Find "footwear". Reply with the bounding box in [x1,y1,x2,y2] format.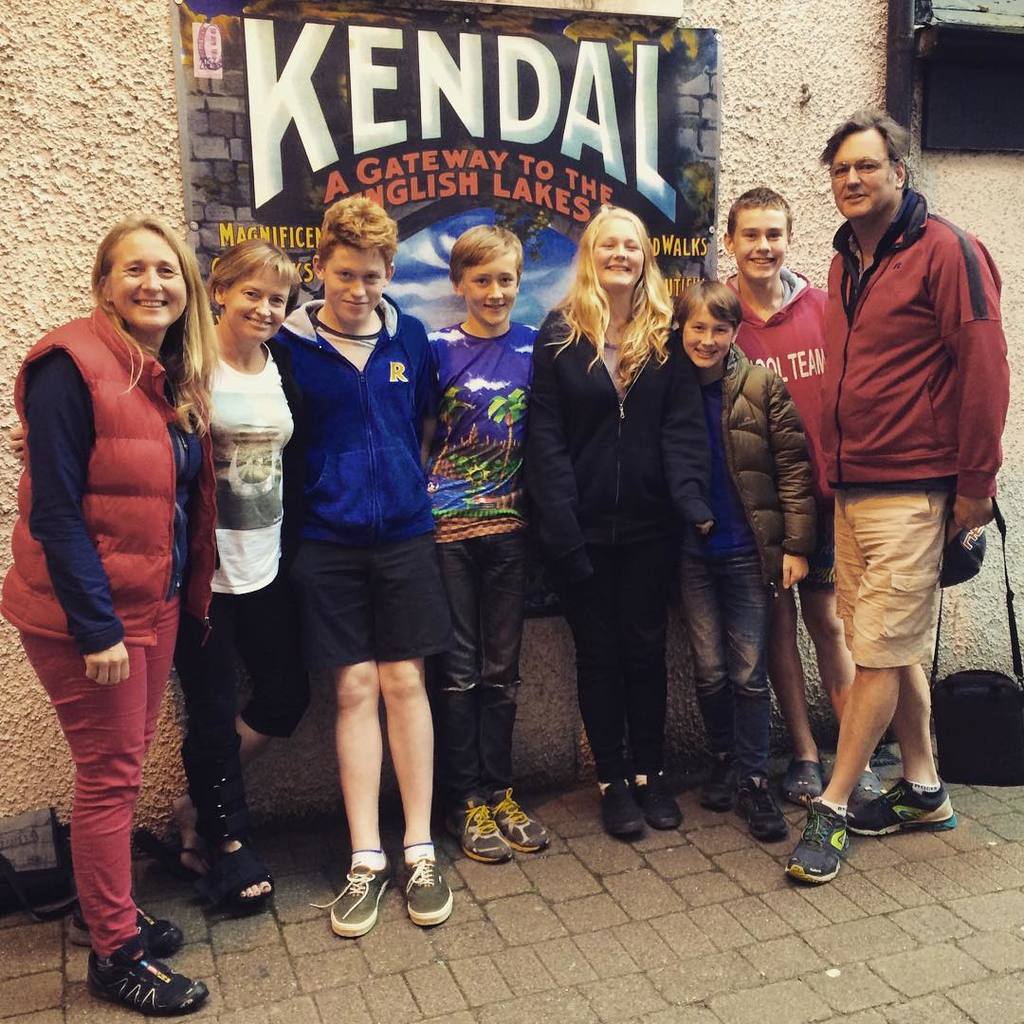
[847,777,956,834].
